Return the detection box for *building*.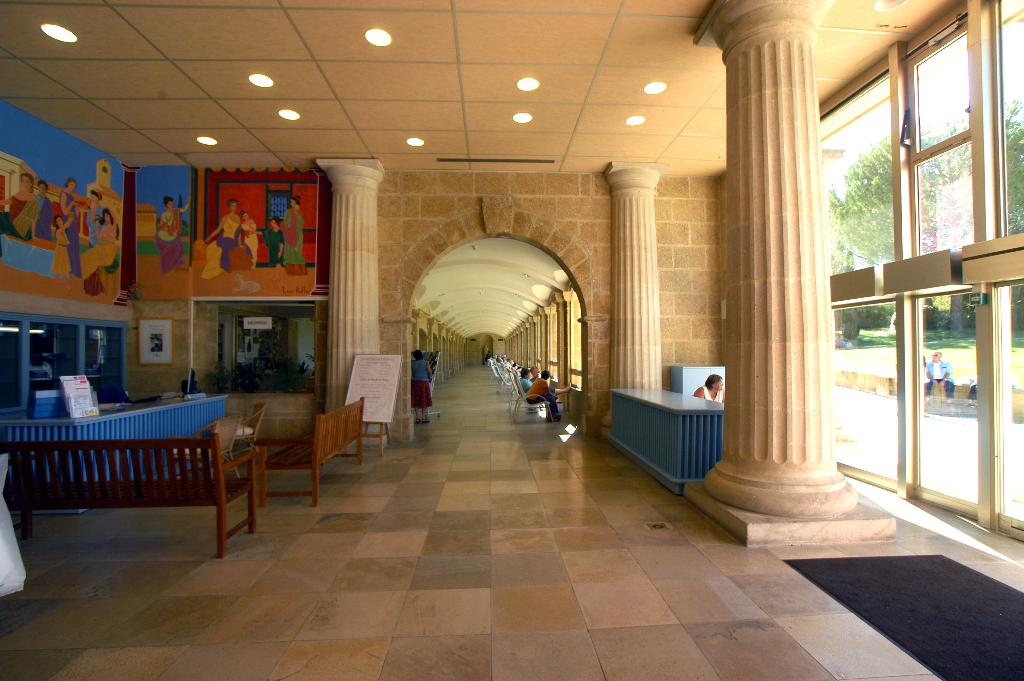
Rect(0, 0, 1023, 680).
